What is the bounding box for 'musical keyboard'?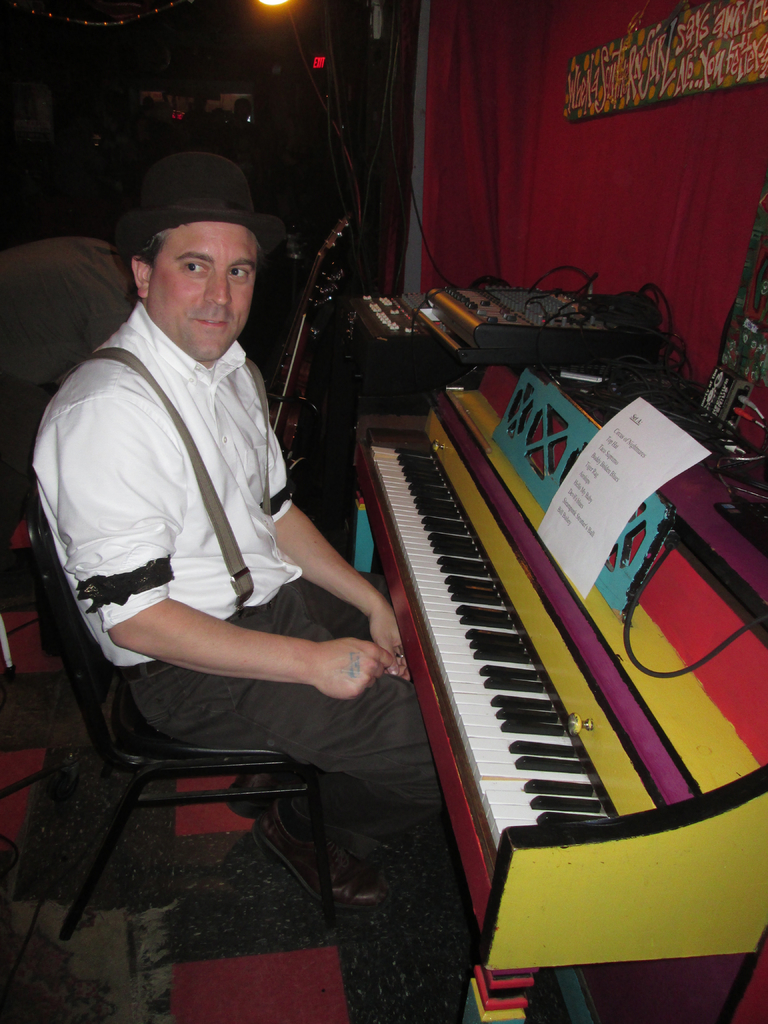
[x1=342, y1=364, x2=767, y2=993].
